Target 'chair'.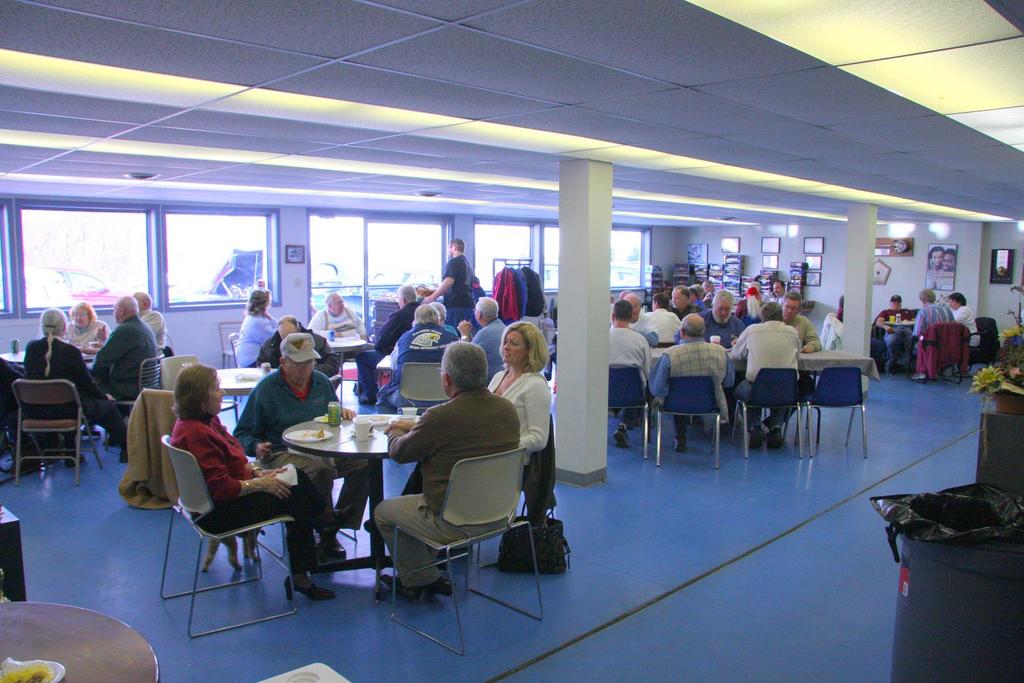
Target region: [x1=460, y1=414, x2=560, y2=575].
